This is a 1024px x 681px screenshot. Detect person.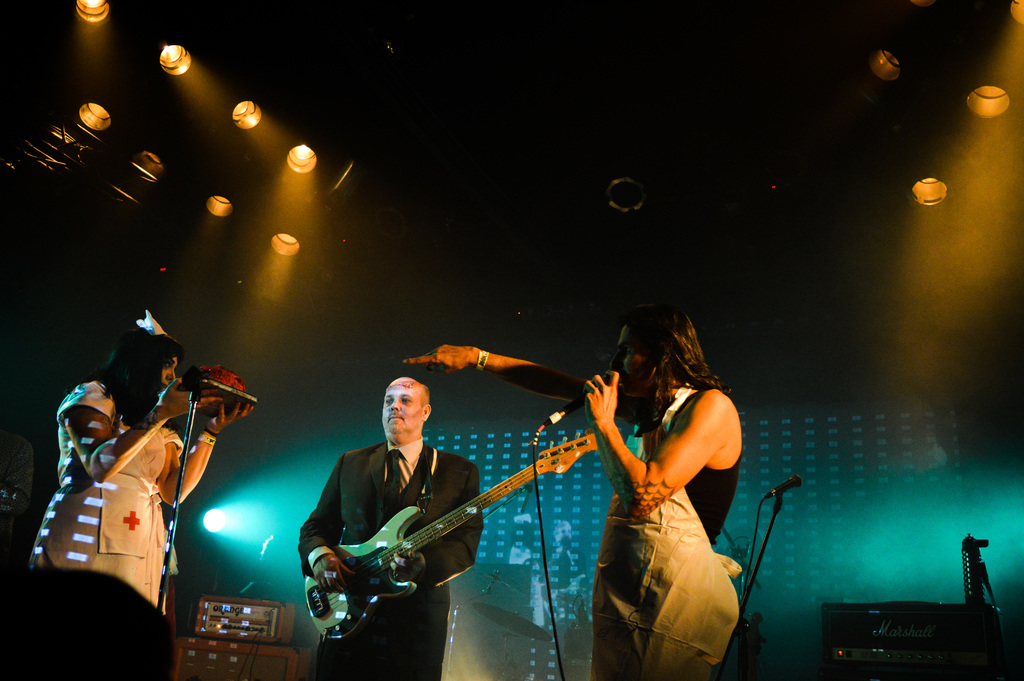
x1=17, y1=332, x2=259, y2=680.
